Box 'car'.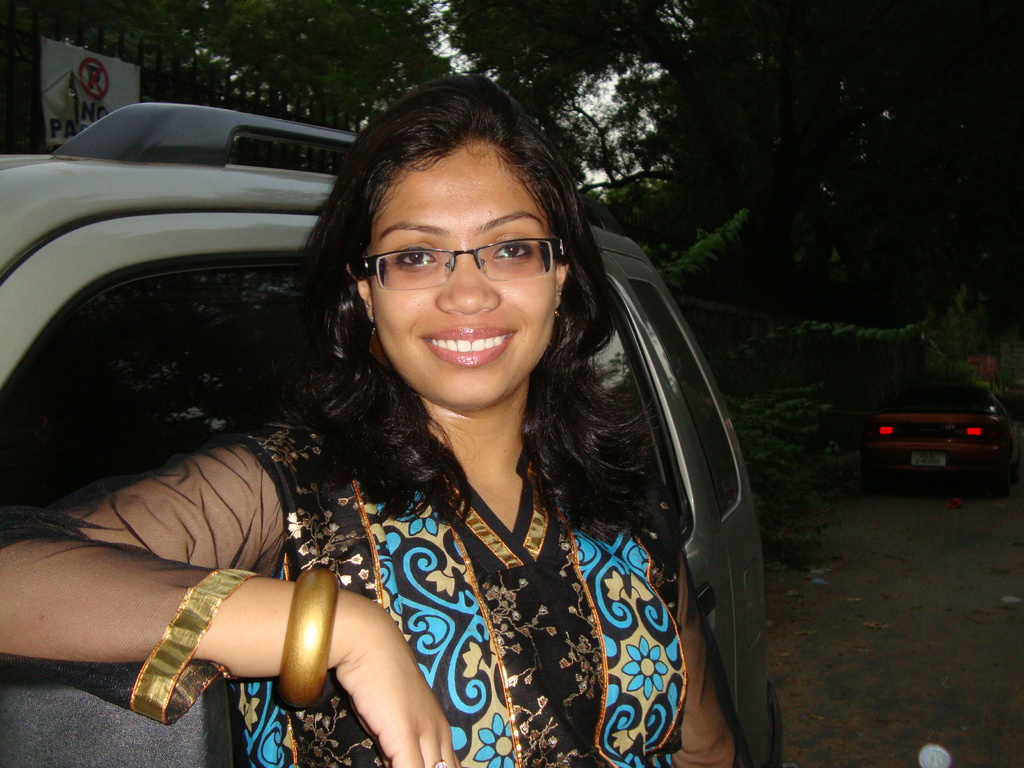
box(0, 98, 788, 763).
